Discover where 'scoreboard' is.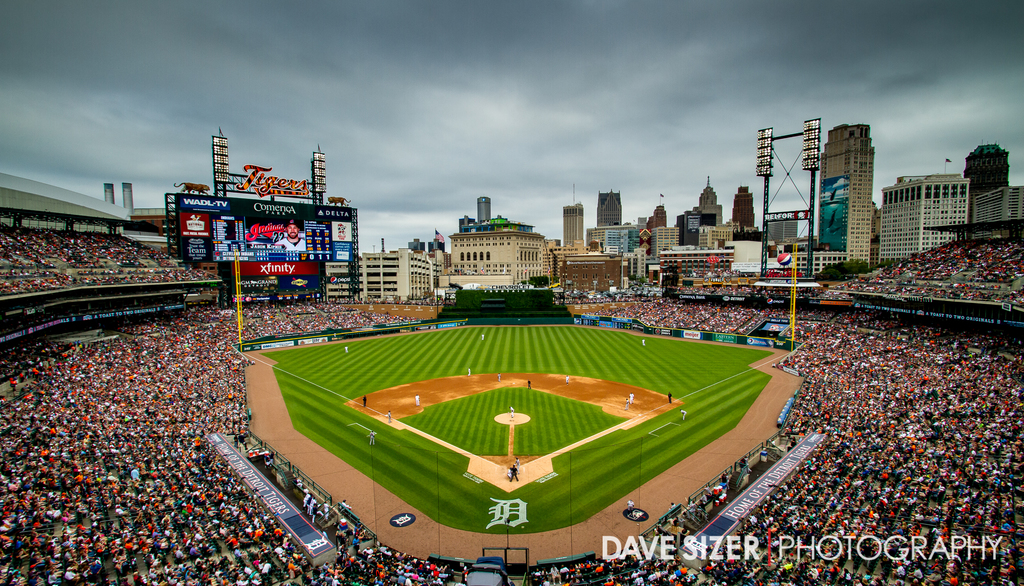
Discovered at pyautogui.locateOnScreen(180, 163, 356, 302).
